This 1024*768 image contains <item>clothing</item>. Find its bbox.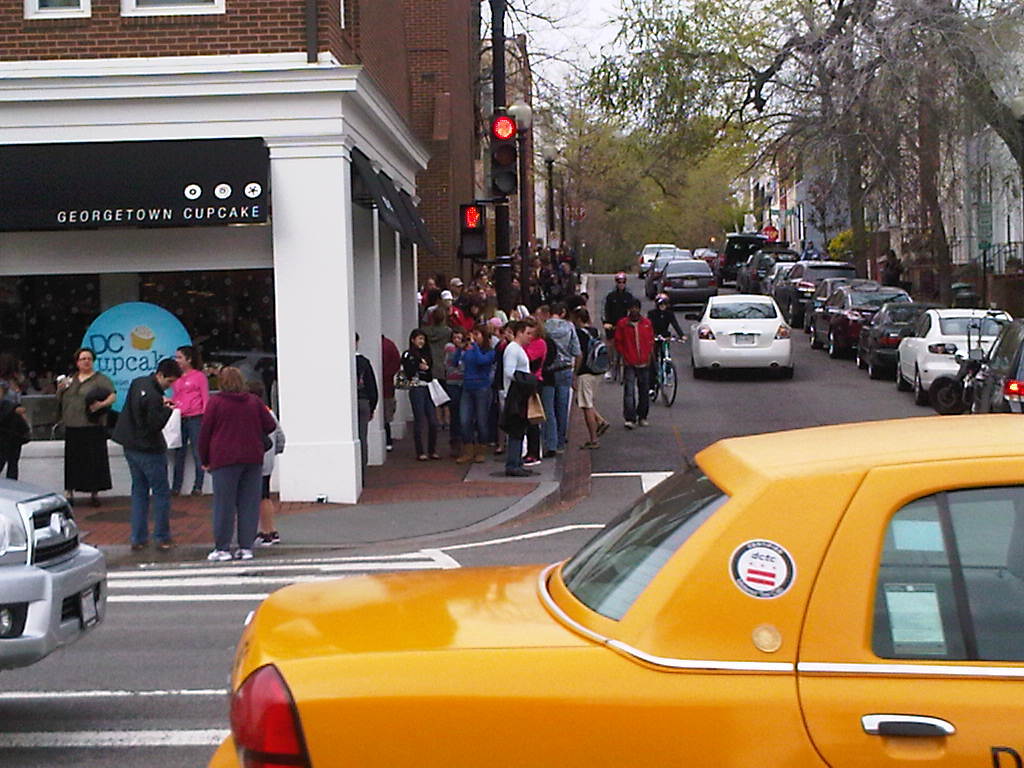
[448,341,498,455].
